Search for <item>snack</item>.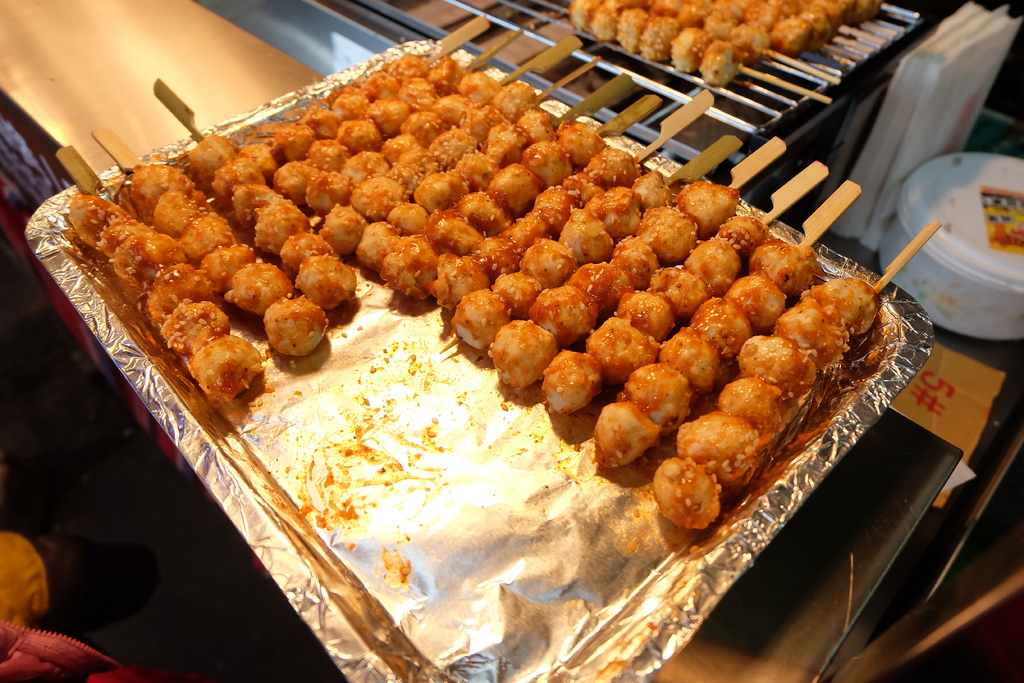
Found at (221, 263, 292, 318).
